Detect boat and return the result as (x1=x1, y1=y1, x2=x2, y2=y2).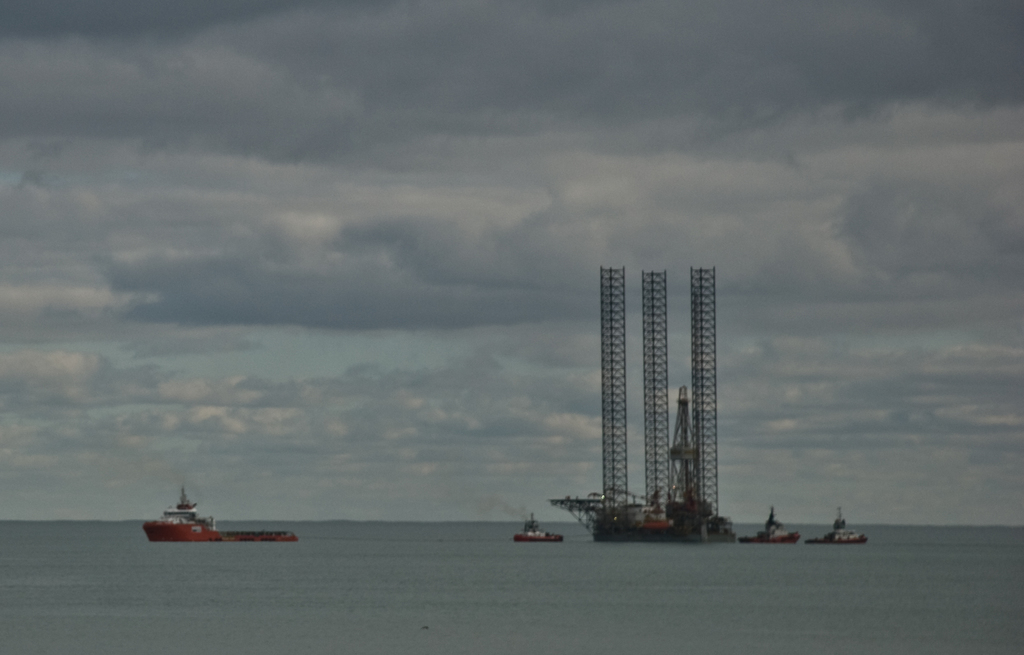
(x1=808, y1=507, x2=867, y2=544).
